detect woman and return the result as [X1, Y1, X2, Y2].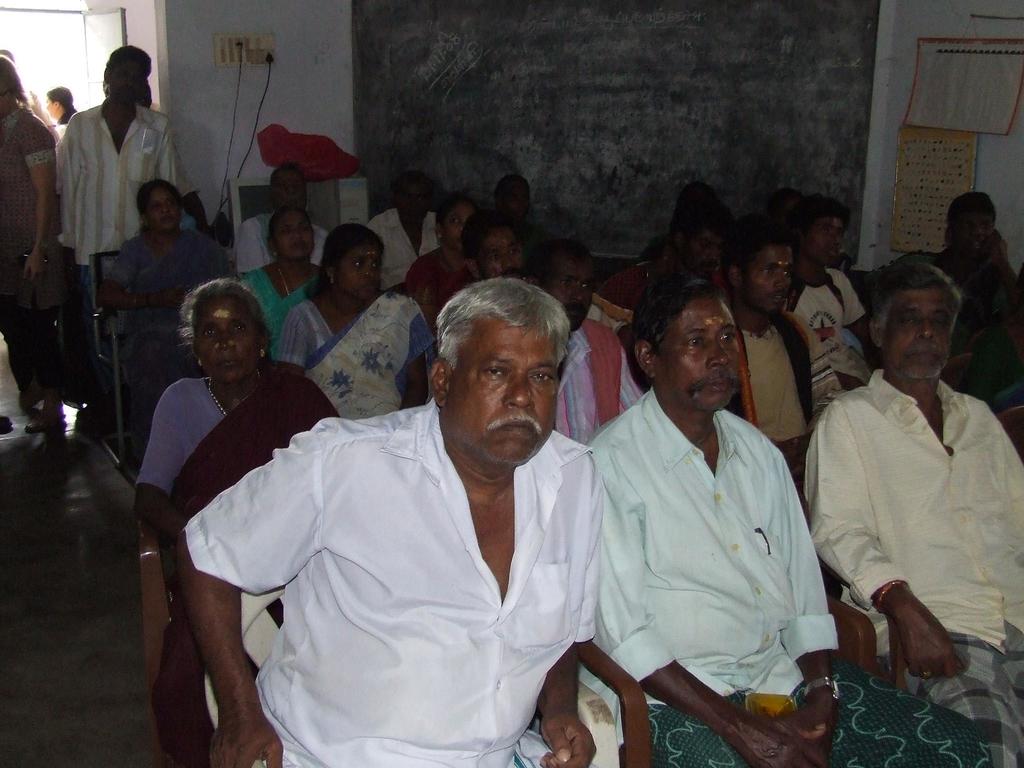
[275, 227, 438, 419].
